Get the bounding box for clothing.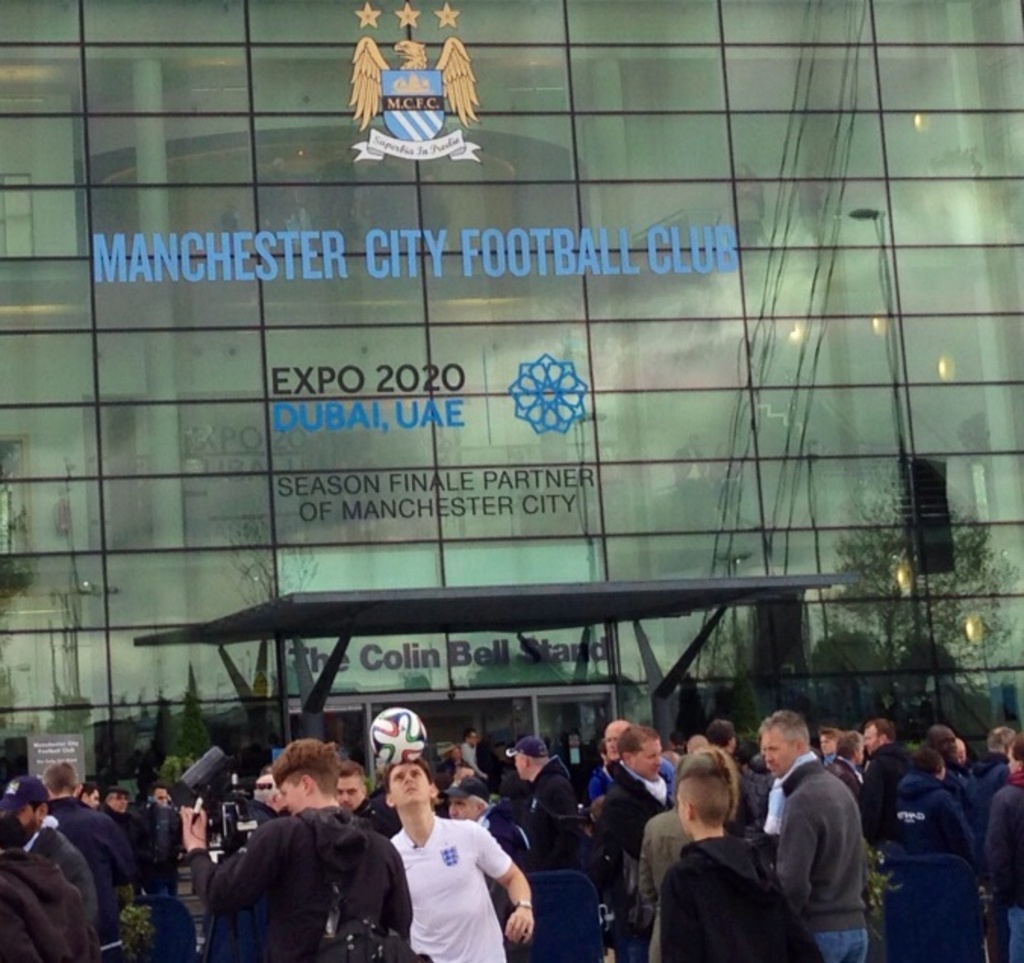
detection(956, 756, 1015, 843).
